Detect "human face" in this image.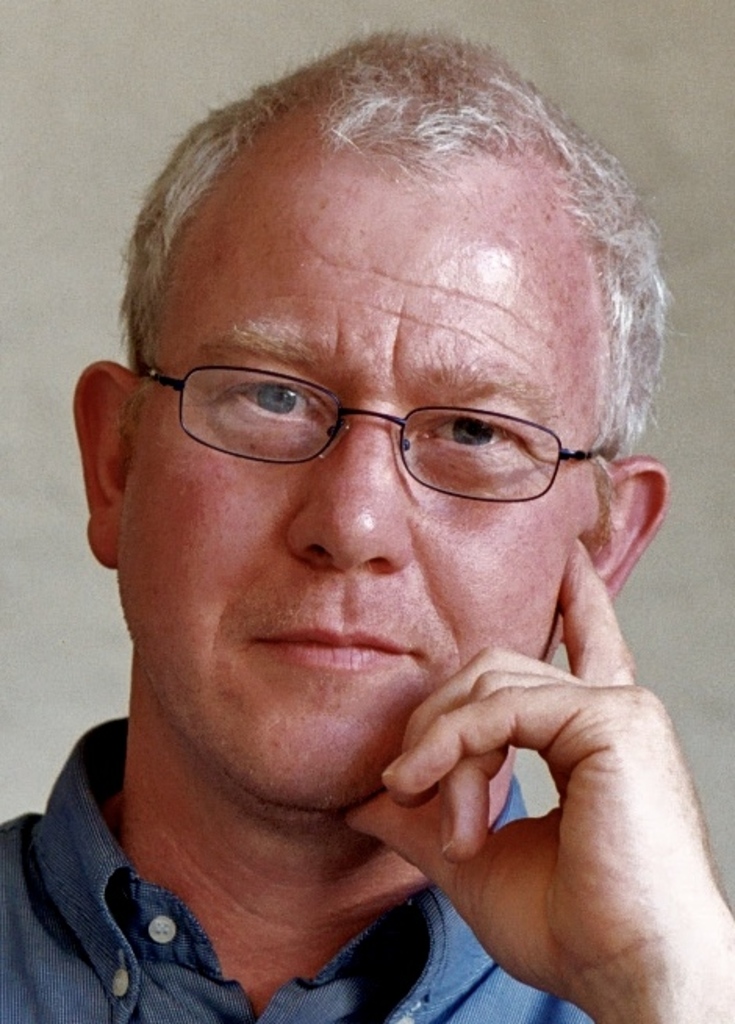
Detection: [left=111, top=105, right=627, bottom=824].
